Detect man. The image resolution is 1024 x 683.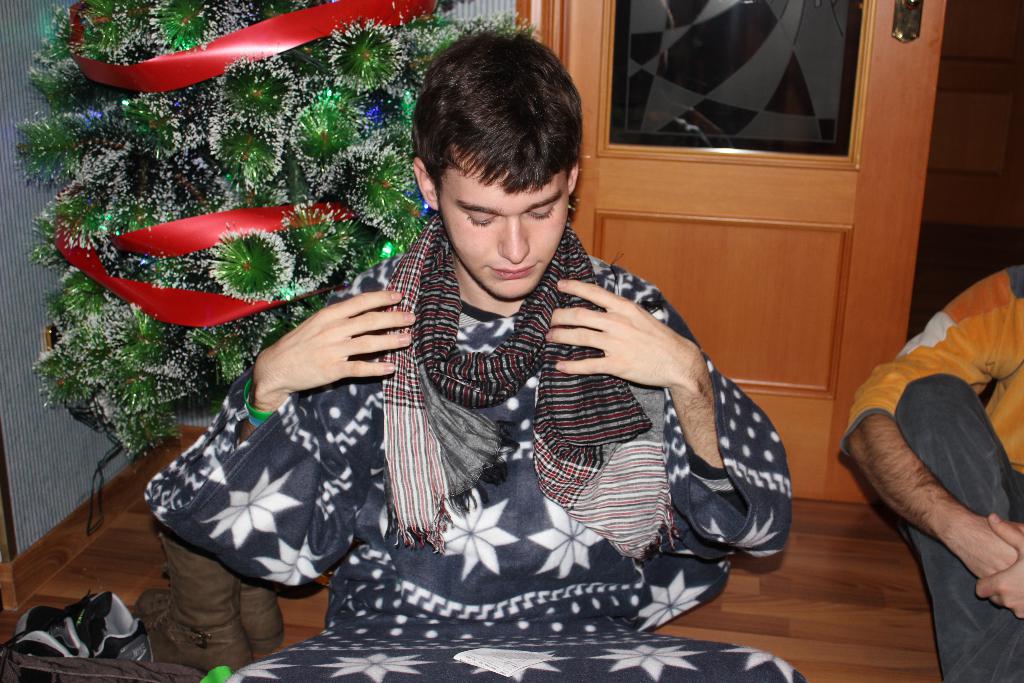
[x1=147, y1=26, x2=806, y2=682].
